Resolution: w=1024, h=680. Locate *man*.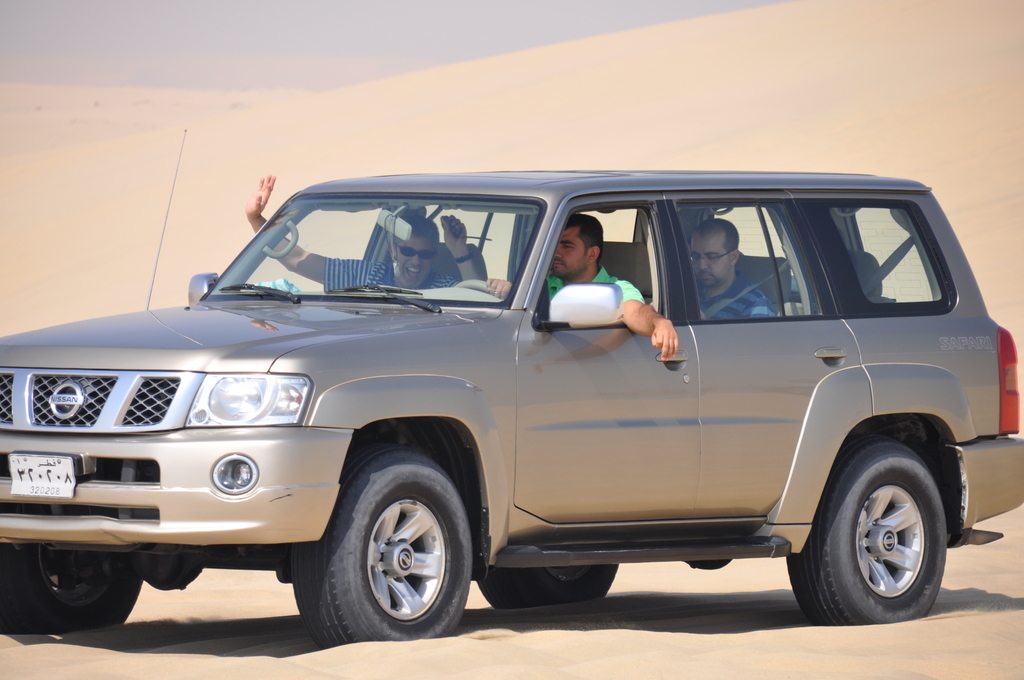
bbox(688, 220, 777, 320).
